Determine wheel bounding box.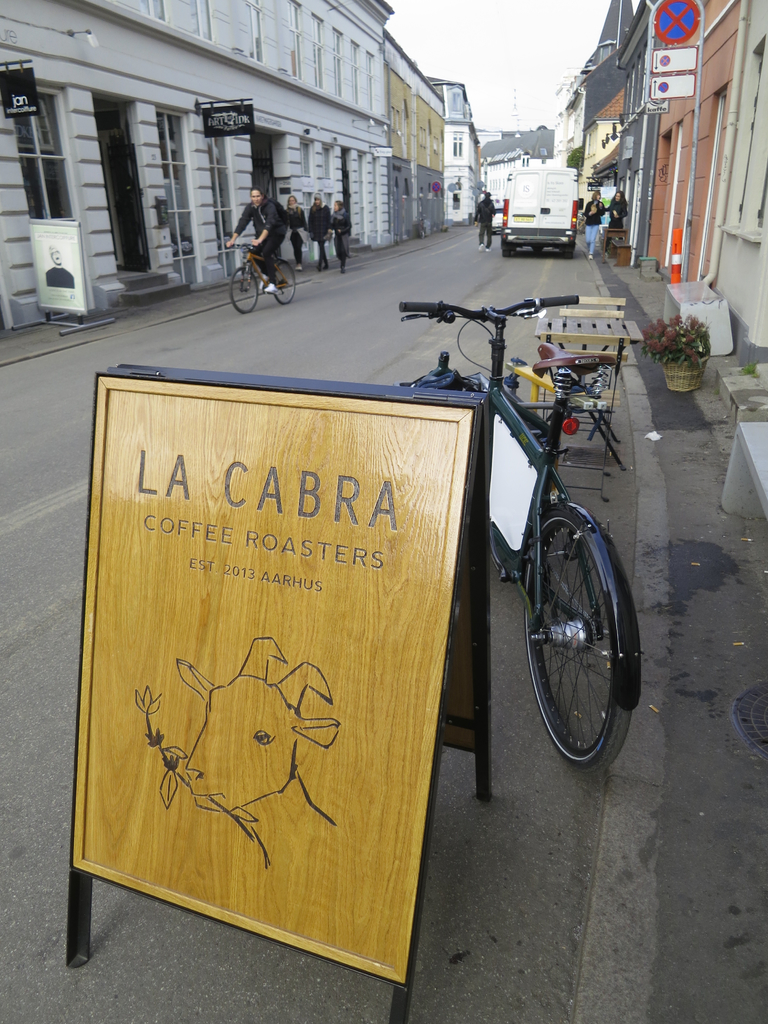
Determined: [x1=511, y1=482, x2=639, y2=764].
